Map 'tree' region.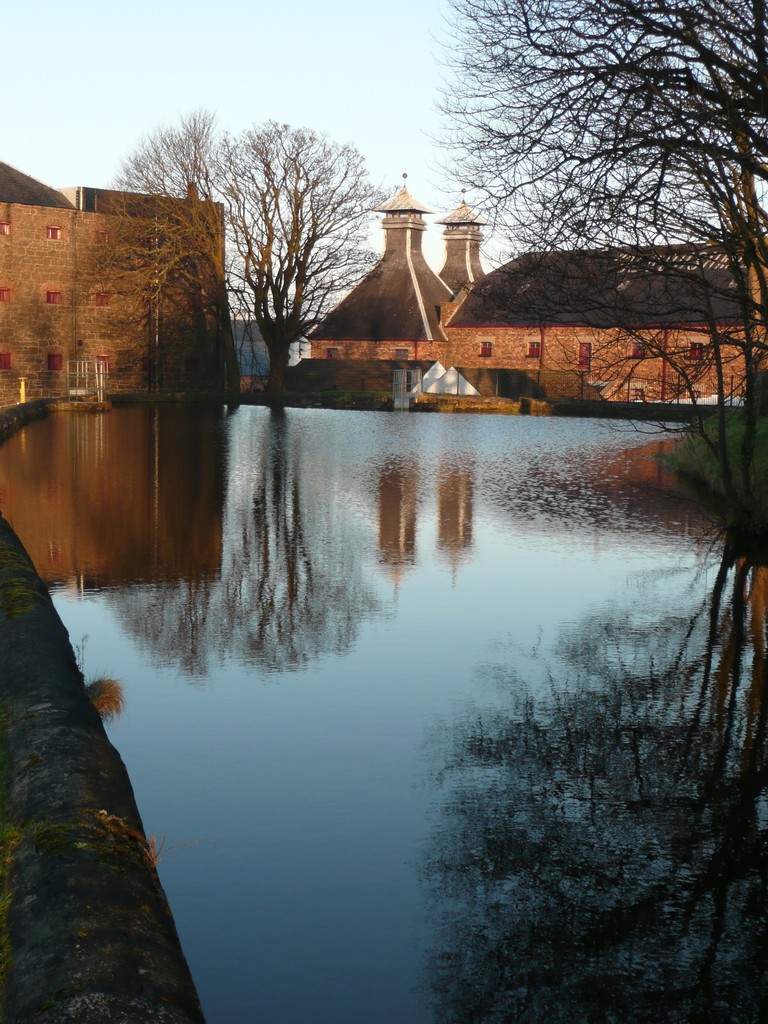
Mapped to bbox=[131, 132, 380, 420].
